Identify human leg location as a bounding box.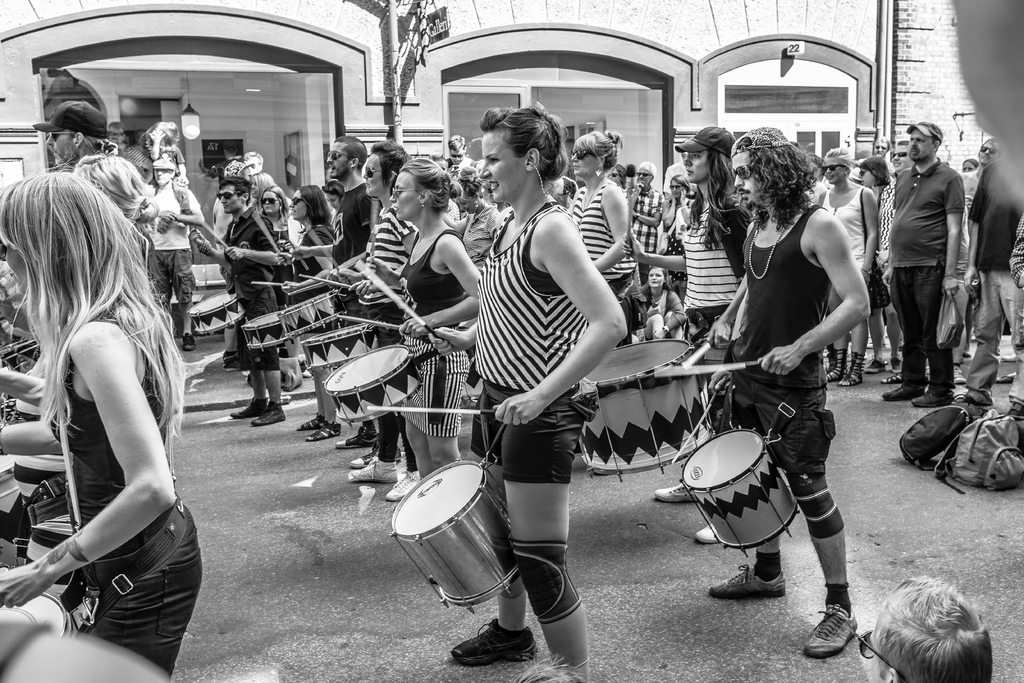
(left=450, top=381, right=541, bottom=658).
